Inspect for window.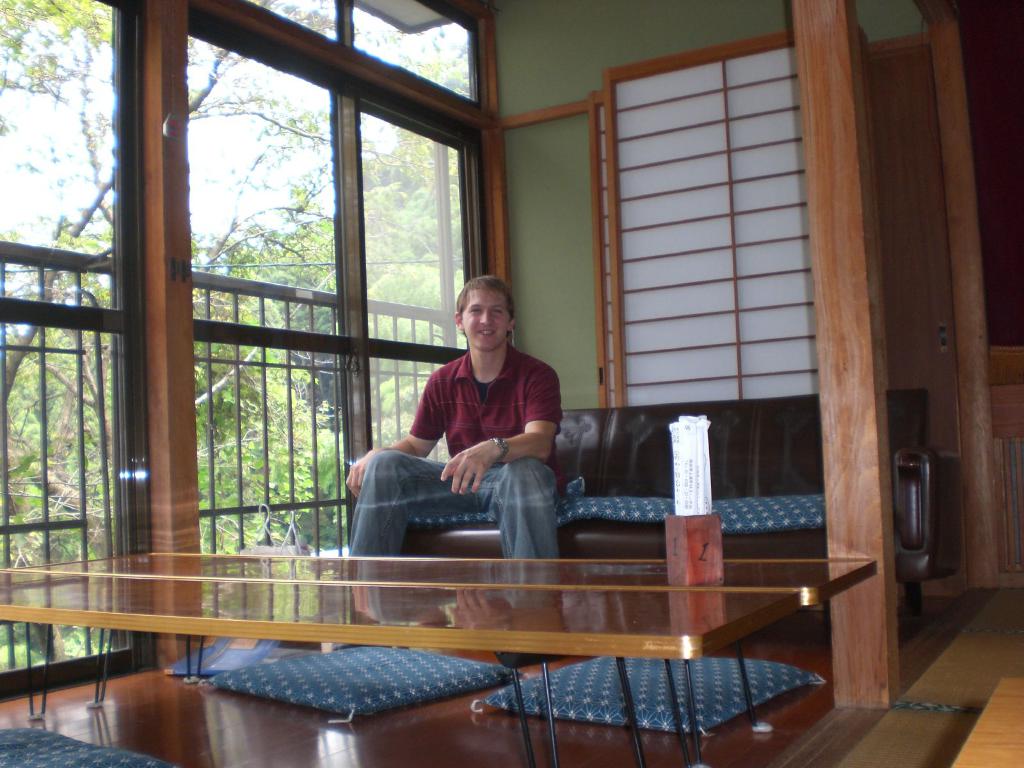
Inspection: [0,0,152,691].
